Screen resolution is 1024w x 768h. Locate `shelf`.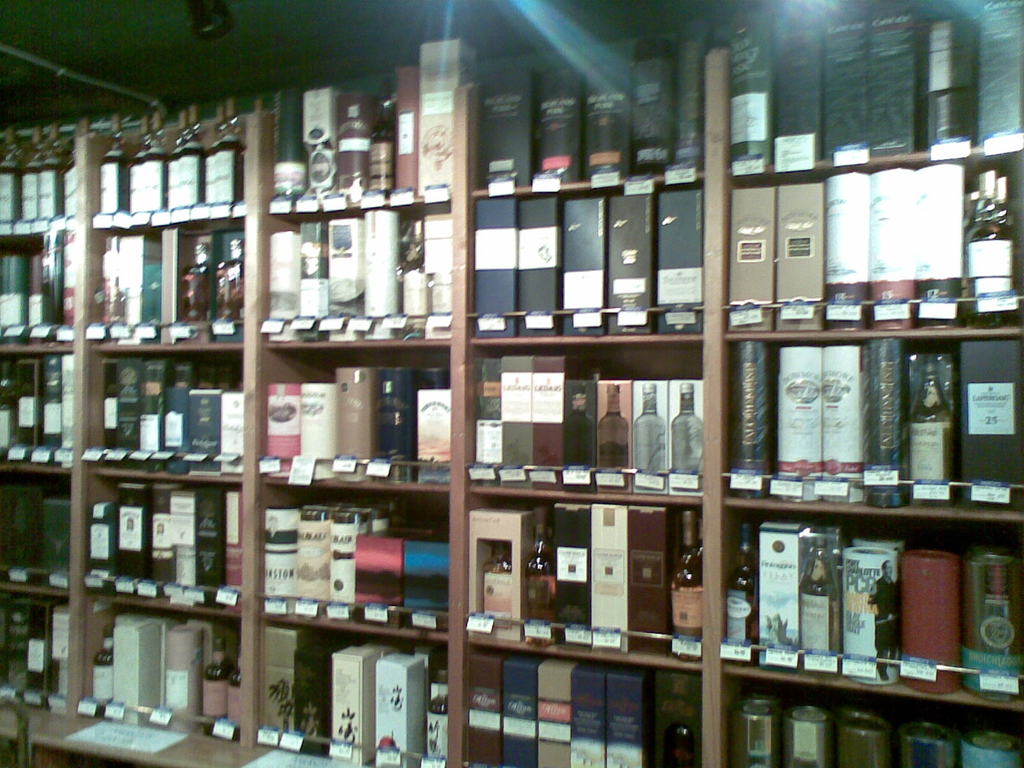
[285,466,454,616].
